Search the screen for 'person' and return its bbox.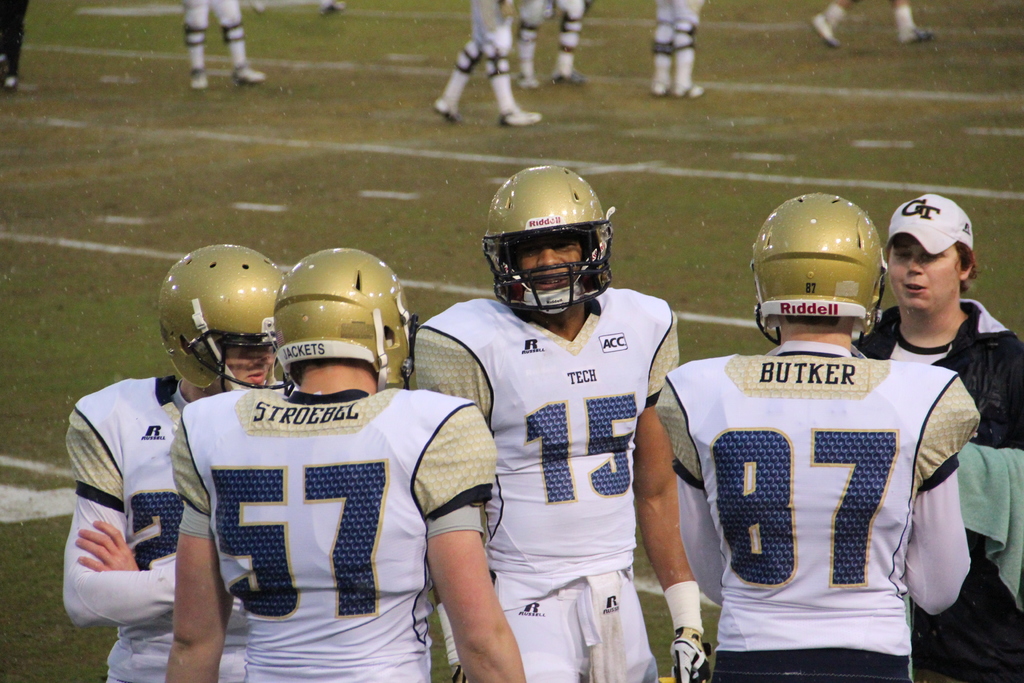
Found: (656,0,701,99).
